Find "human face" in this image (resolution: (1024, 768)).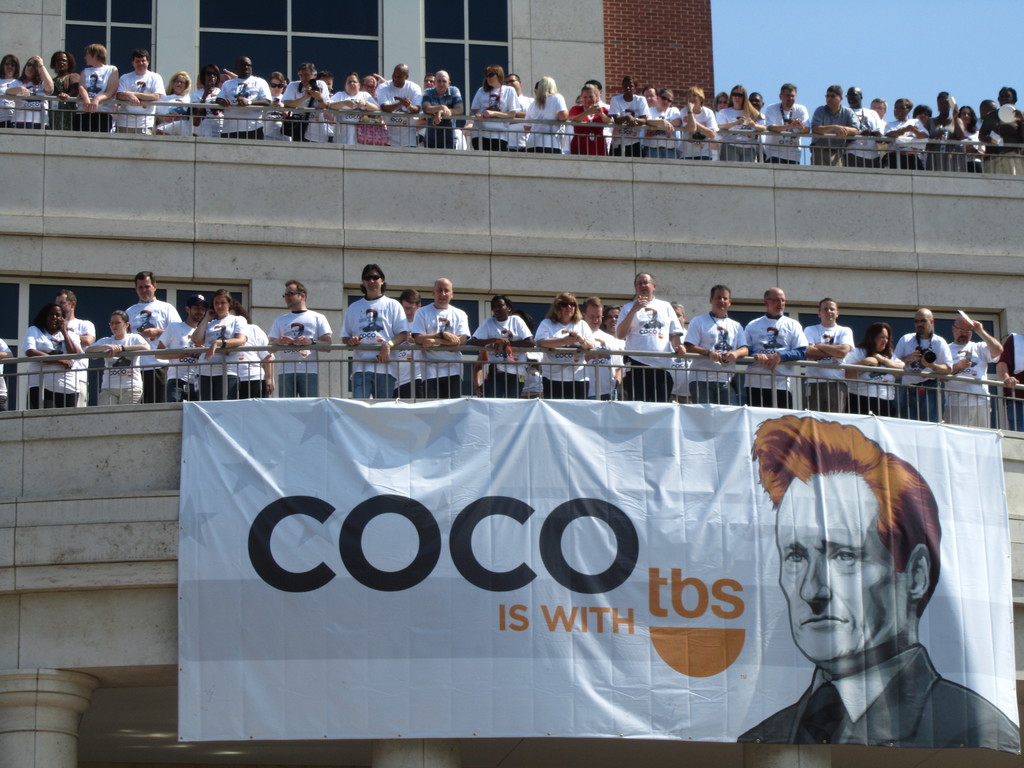
<region>783, 90, 794, 109</region>.
